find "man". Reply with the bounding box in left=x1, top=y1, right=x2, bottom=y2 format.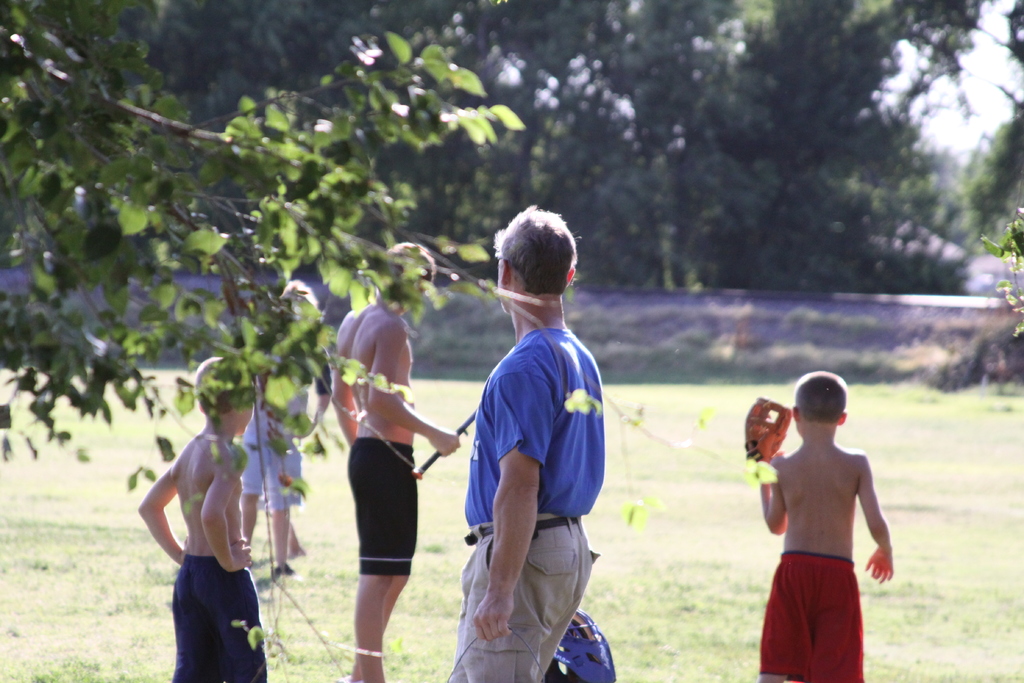
left=452, top=211, right=628, bottom=670.
